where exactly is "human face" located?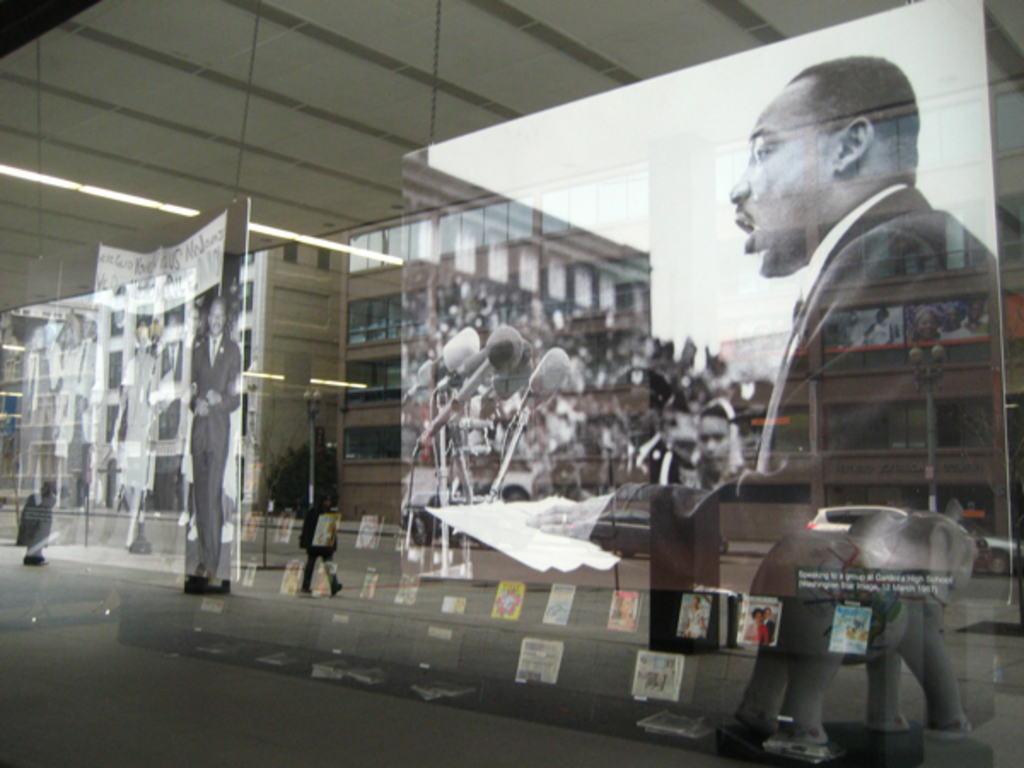
Its bounding box is rect(725, 96, 829, 276).
